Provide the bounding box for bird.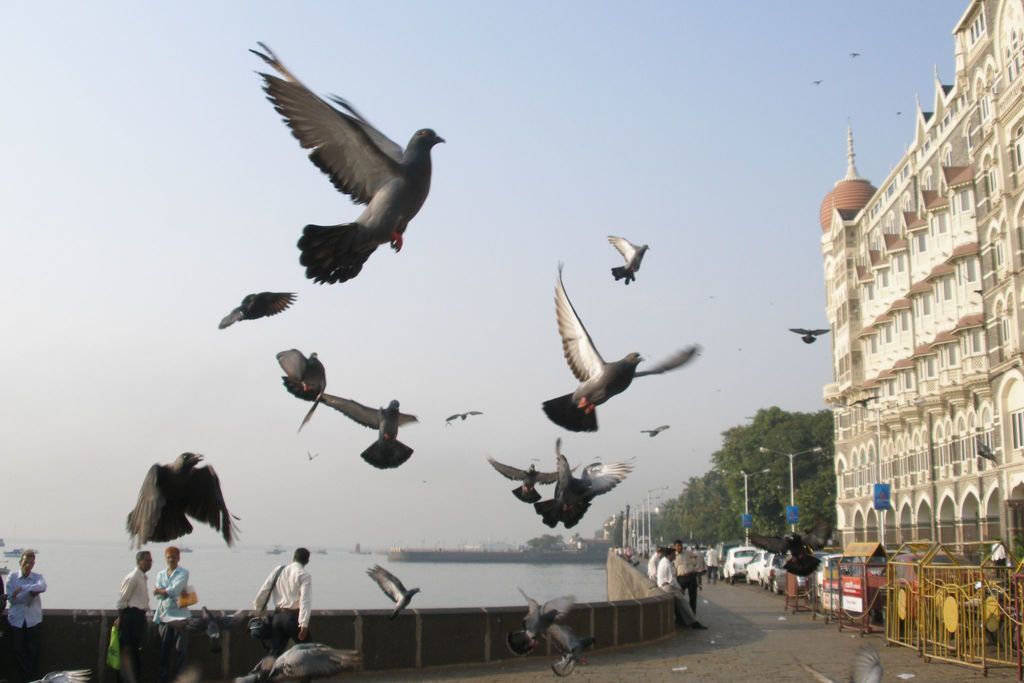
<box>359,562,425,621</box>.
